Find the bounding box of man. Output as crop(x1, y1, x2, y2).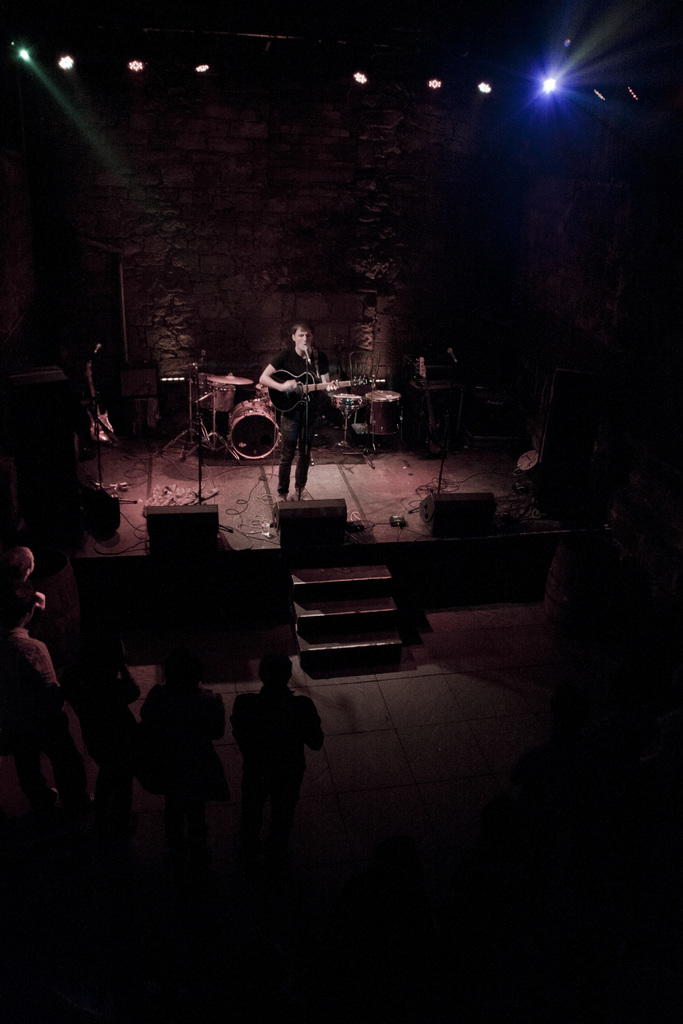
crop(134, 639, 226, 813).
